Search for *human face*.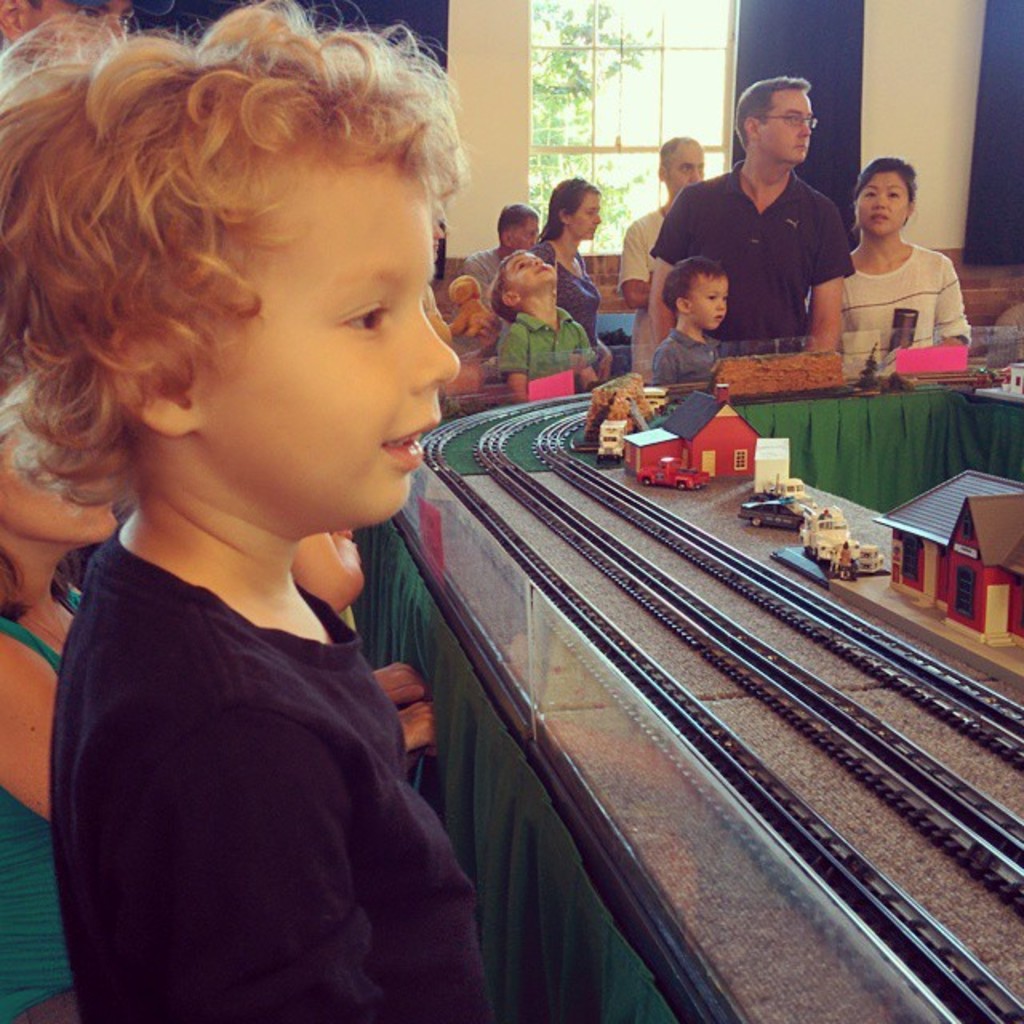
Found at Rect(858, 168, 912, 232).
